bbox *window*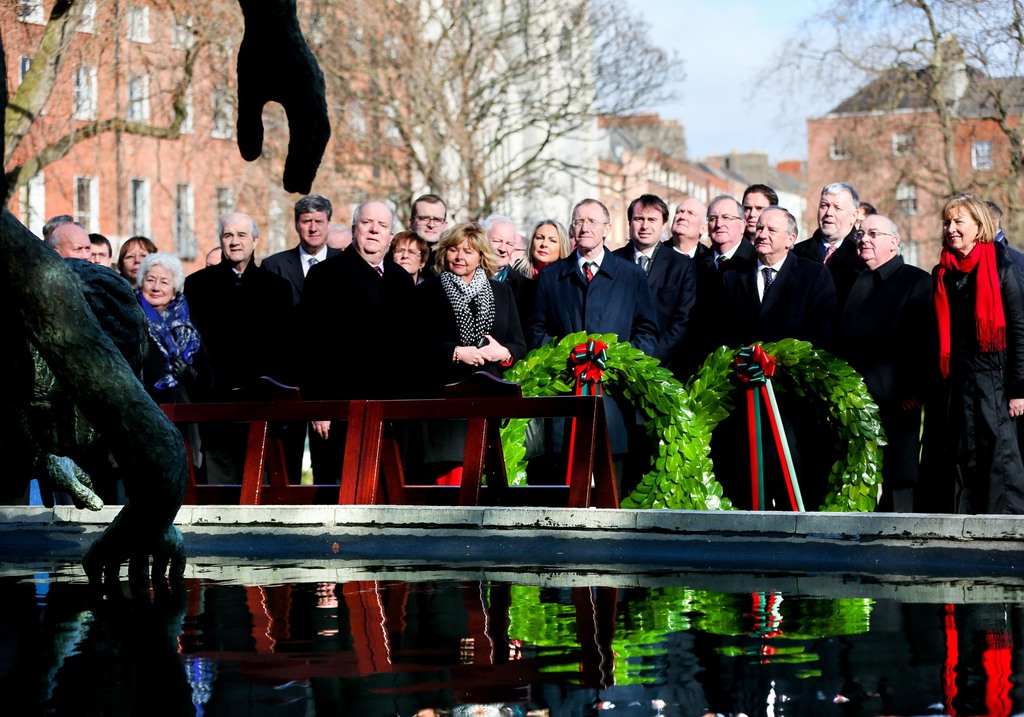
left=124, top=179, right=150, bottom=239
